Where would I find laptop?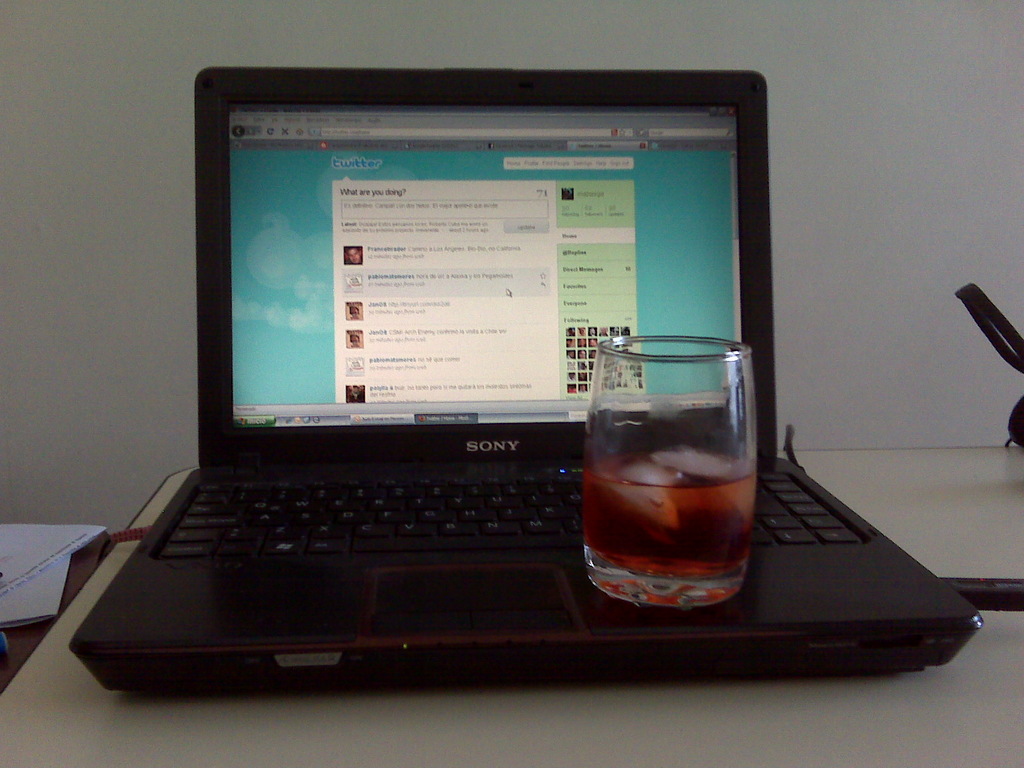
At crop(62, 65, 979, 701).
